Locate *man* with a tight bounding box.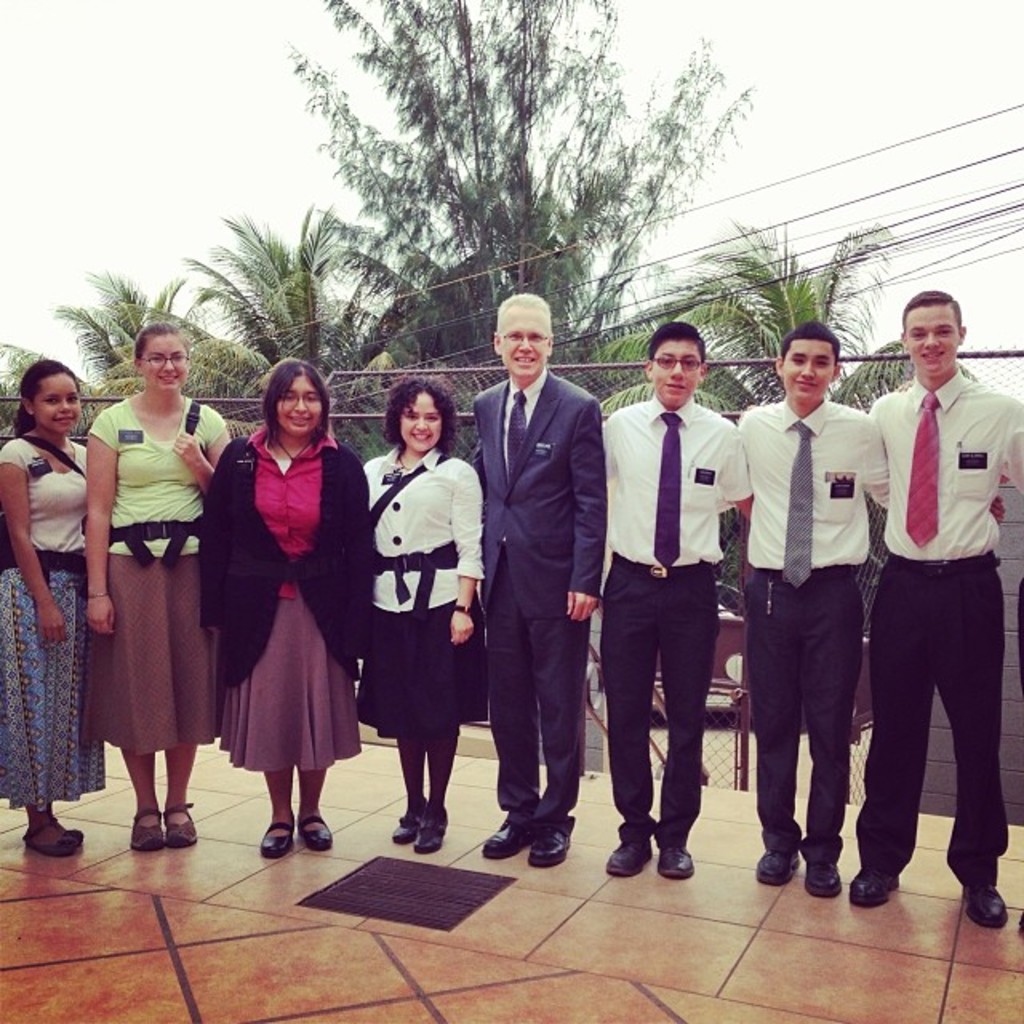
BBox(718, 317, 1005, 901).
